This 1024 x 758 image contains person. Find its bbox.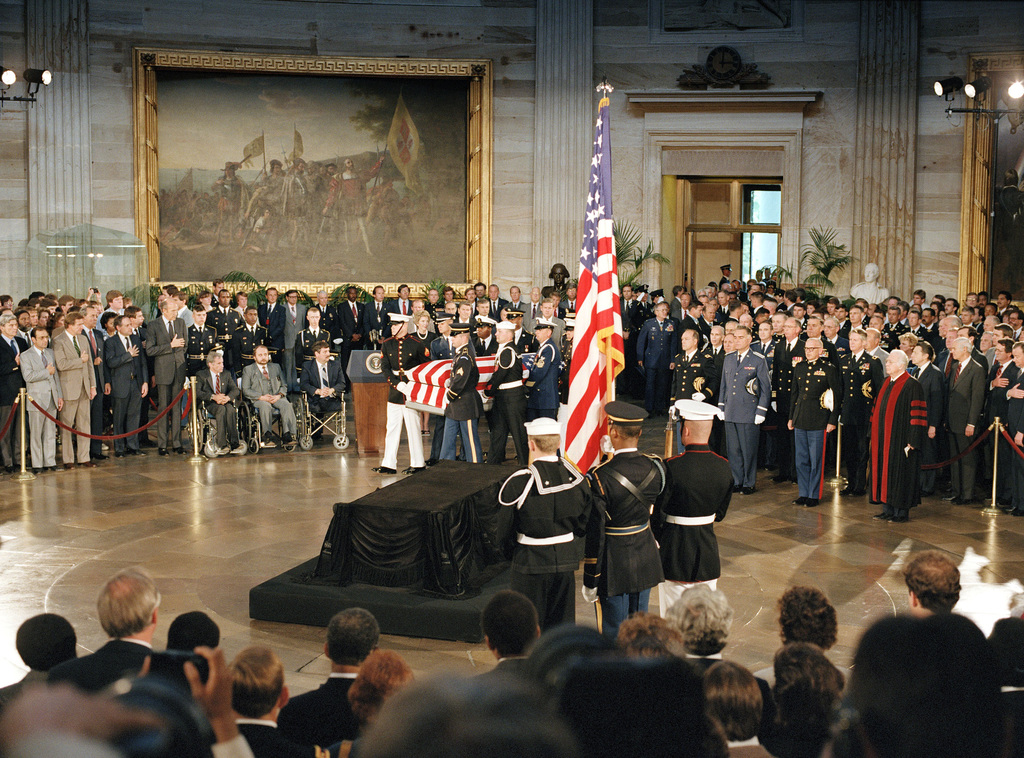
228 647 289 757.
